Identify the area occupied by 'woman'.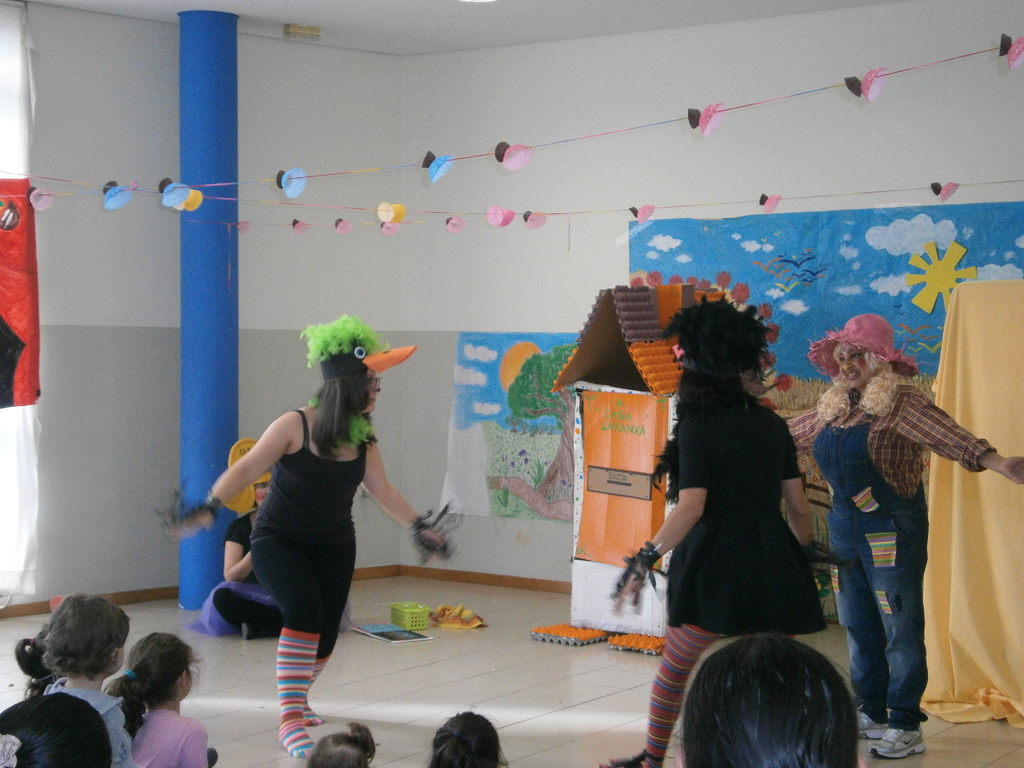
Area: Rect(167, 321, 461, 755).
